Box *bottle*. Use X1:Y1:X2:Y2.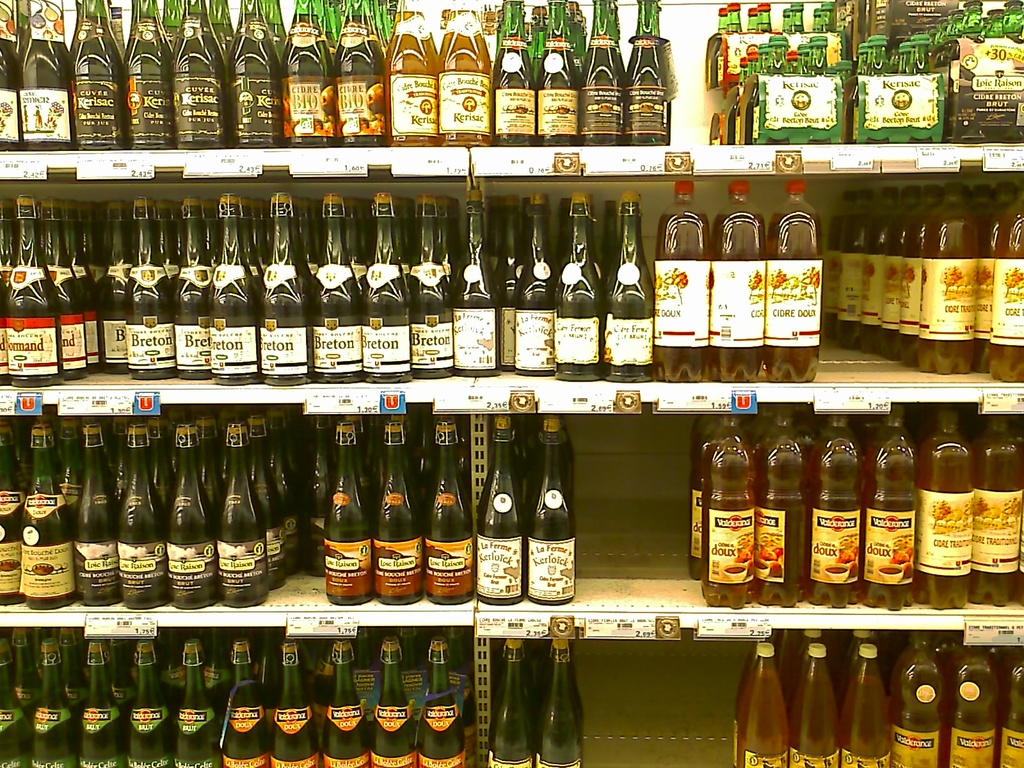
173:196:215:381.
